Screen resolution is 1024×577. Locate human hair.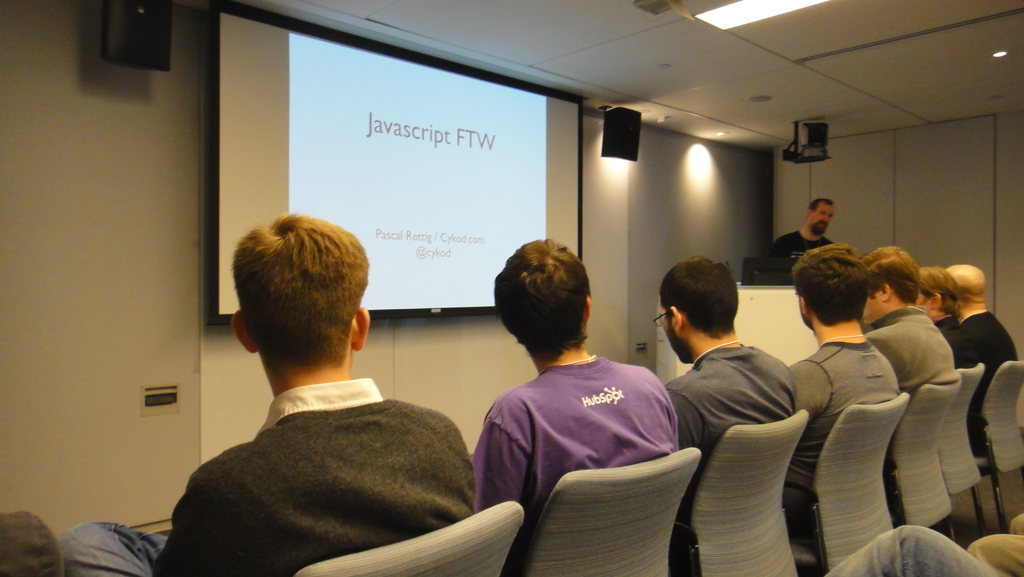
(x1=862, y1=247, x2=922, y2=305).
